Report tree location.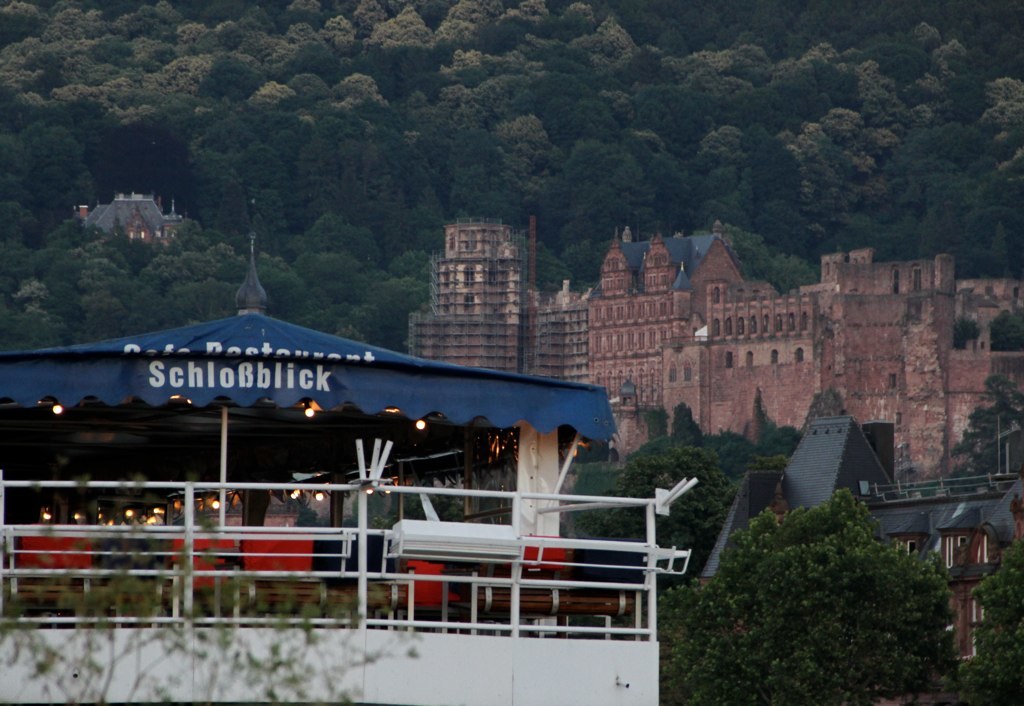
Report: <region>233, 113, 284, 241</region>.
